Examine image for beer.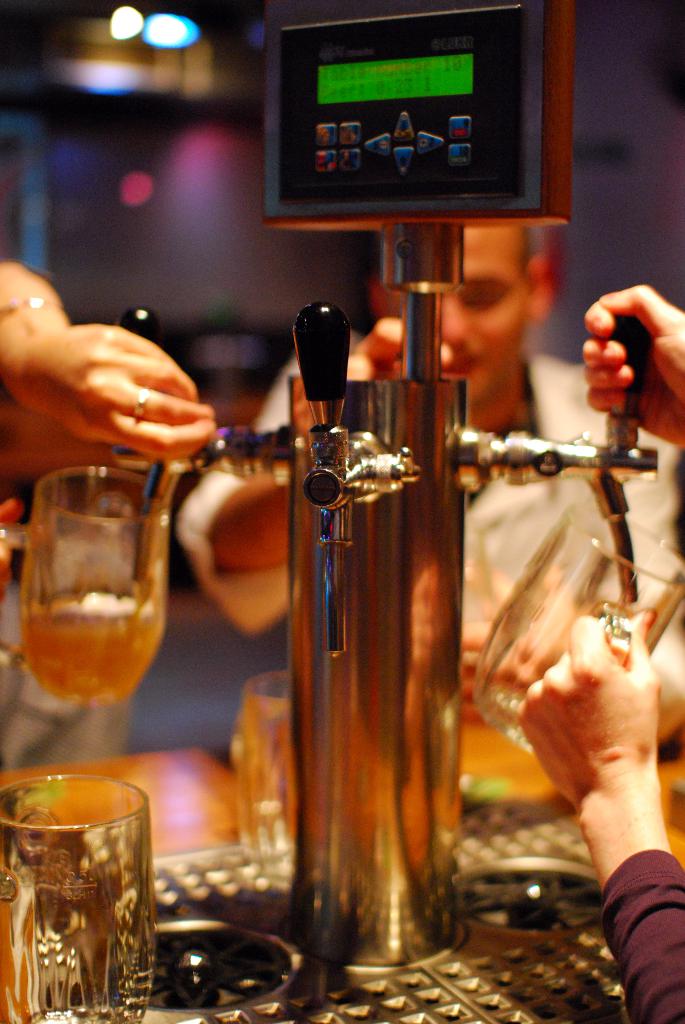
Examination result: <box>18,575,161,713</box>.
